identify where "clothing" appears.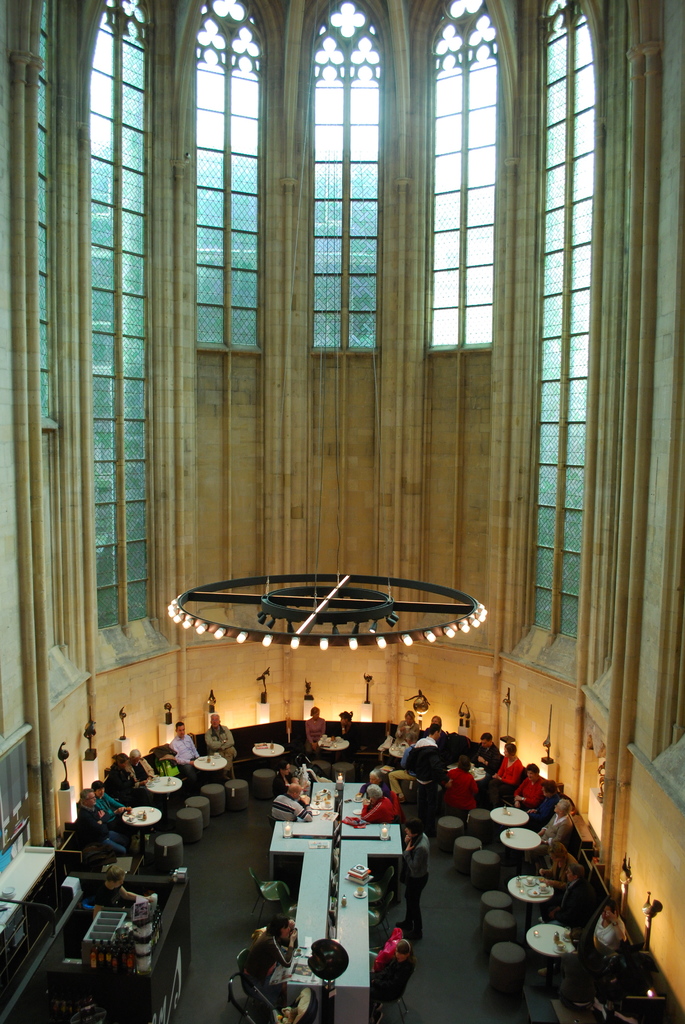
Appears at [171, 734, 205, 767].
